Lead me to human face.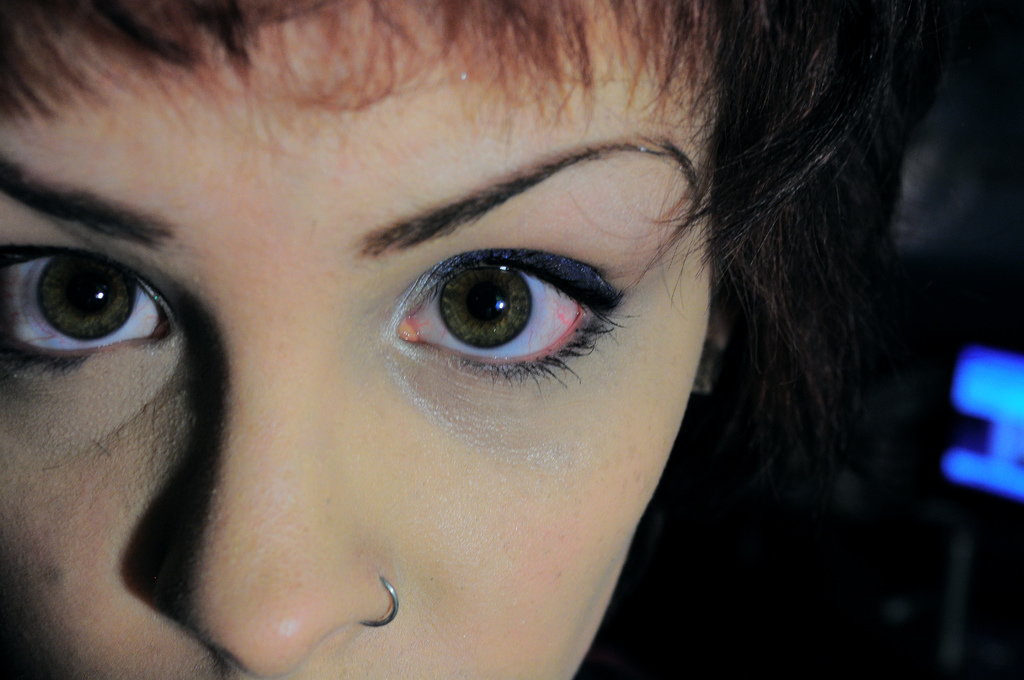
Lead to <box>0,0,718,679</box>.
